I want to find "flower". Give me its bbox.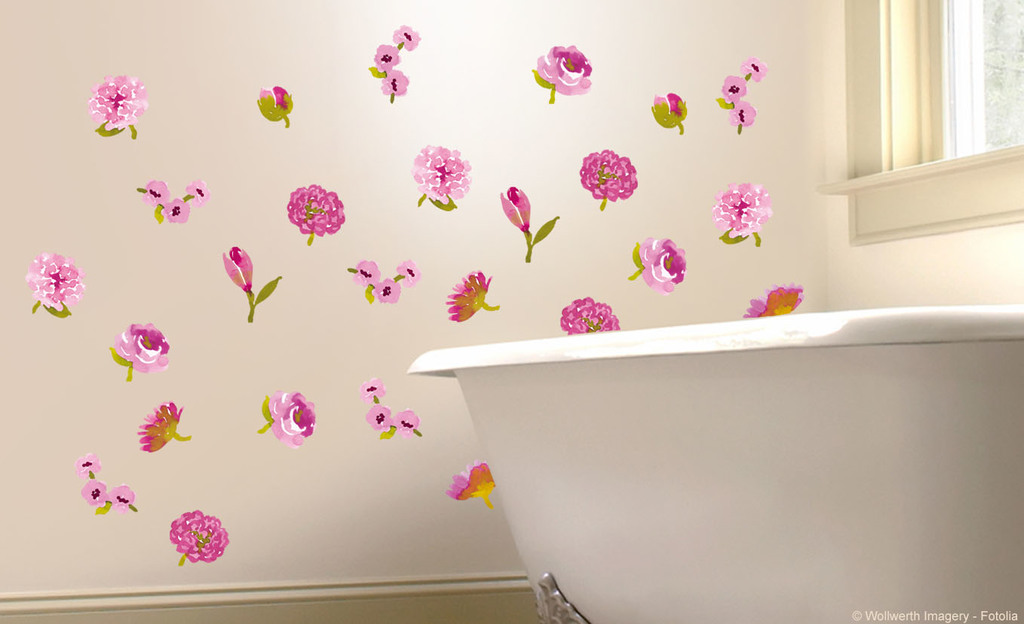
x1=740 y1=56 x2=762 y2=80.
